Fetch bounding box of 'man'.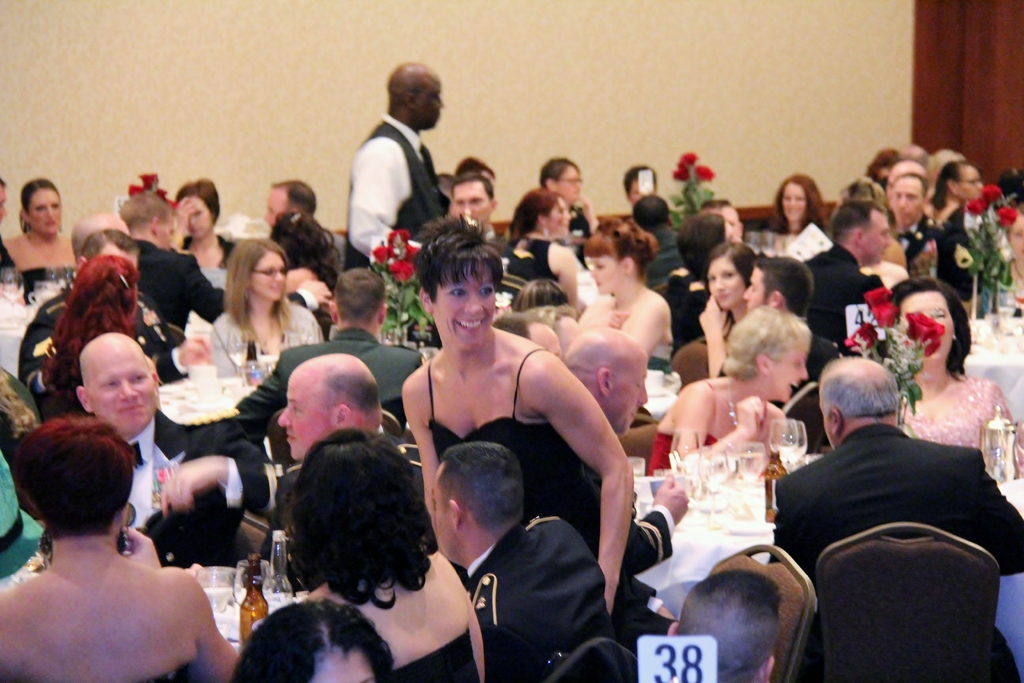
Bbox: 68,205,129,270.
